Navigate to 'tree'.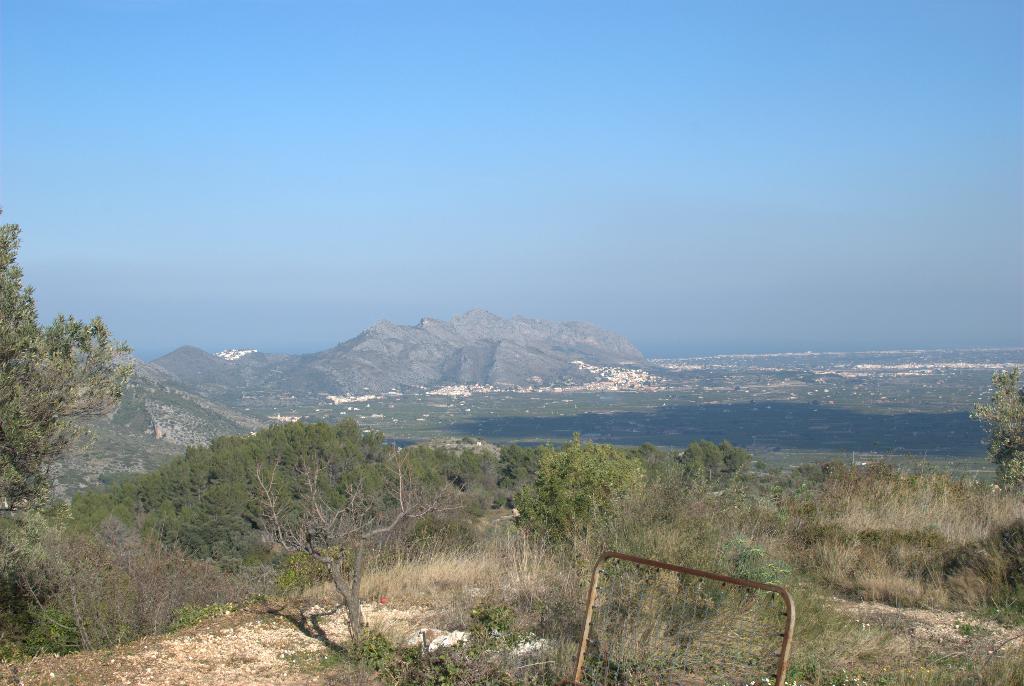
Navigation target: l=488, t=425, r=771, b=578.
